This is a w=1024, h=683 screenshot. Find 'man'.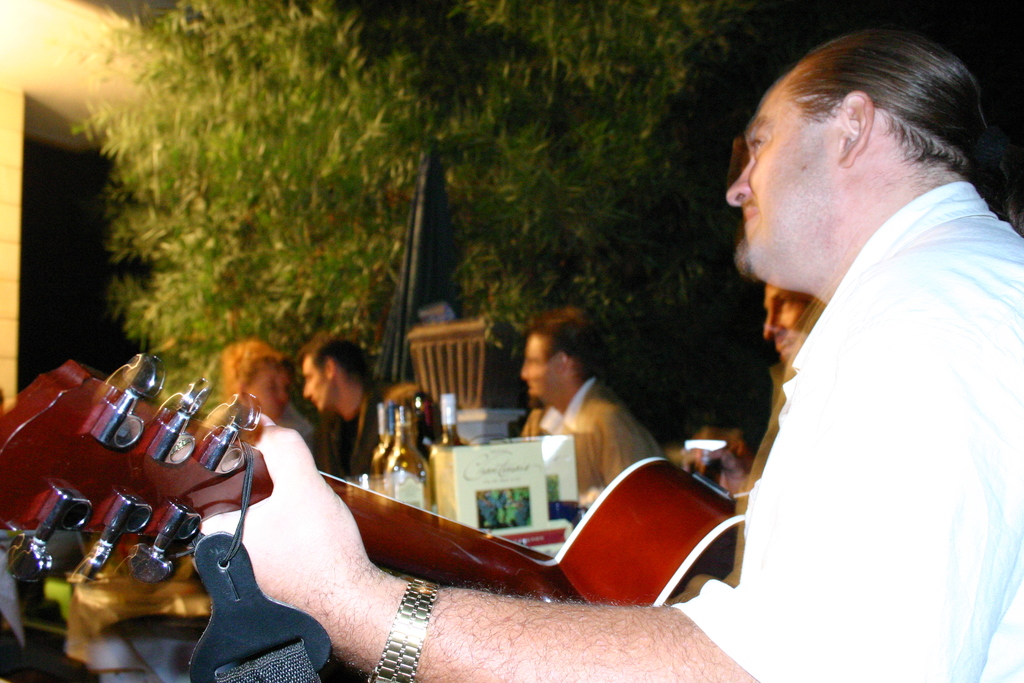
Bounding box: <box>509,304,657,502</box>.
